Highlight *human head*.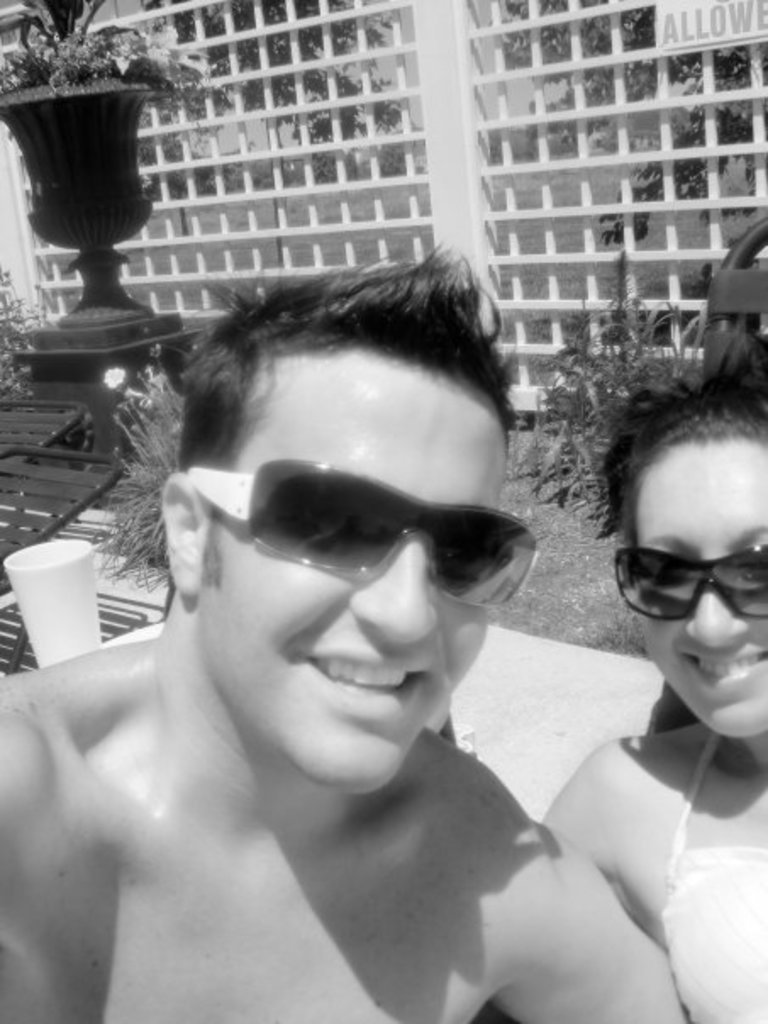
Highlighted region: <region>156, 242, 537, 795</region>.
